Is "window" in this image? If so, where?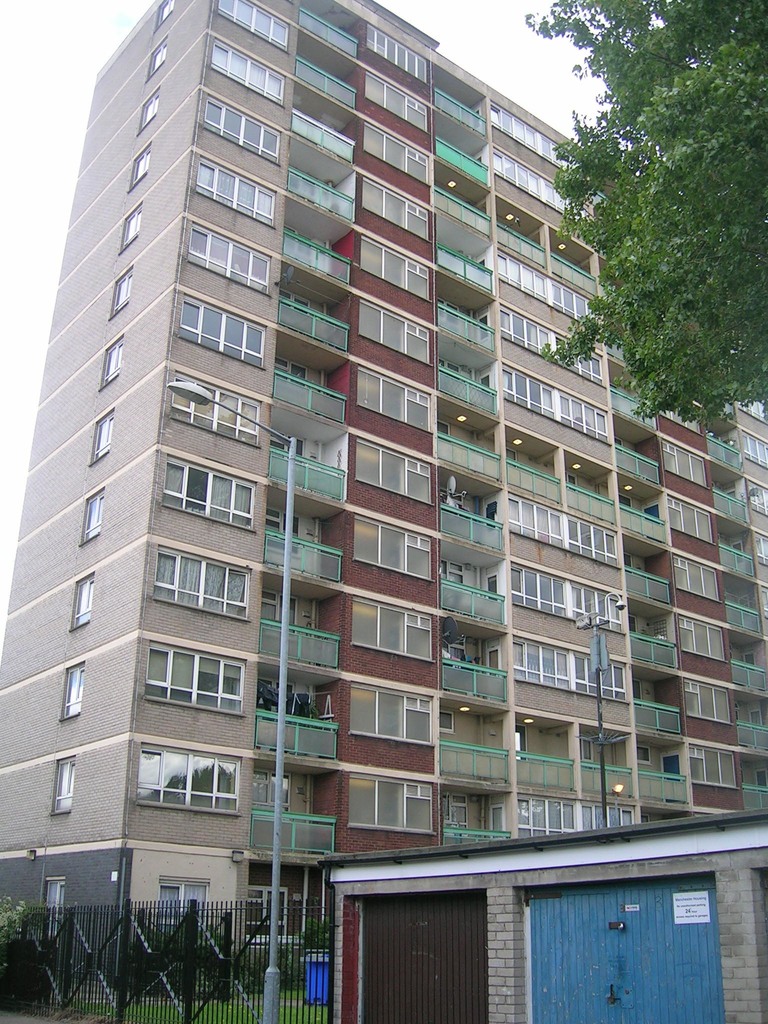
Yes, at 161,459,259,531.
